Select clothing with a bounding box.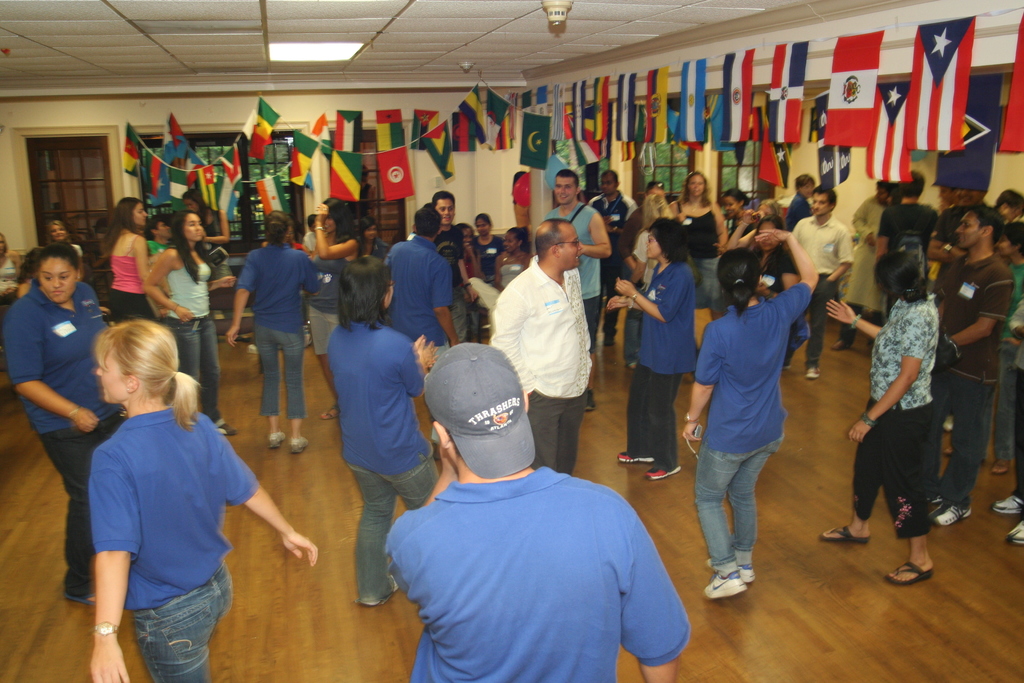
(left=108, top=229, right=165, bottom=325).
